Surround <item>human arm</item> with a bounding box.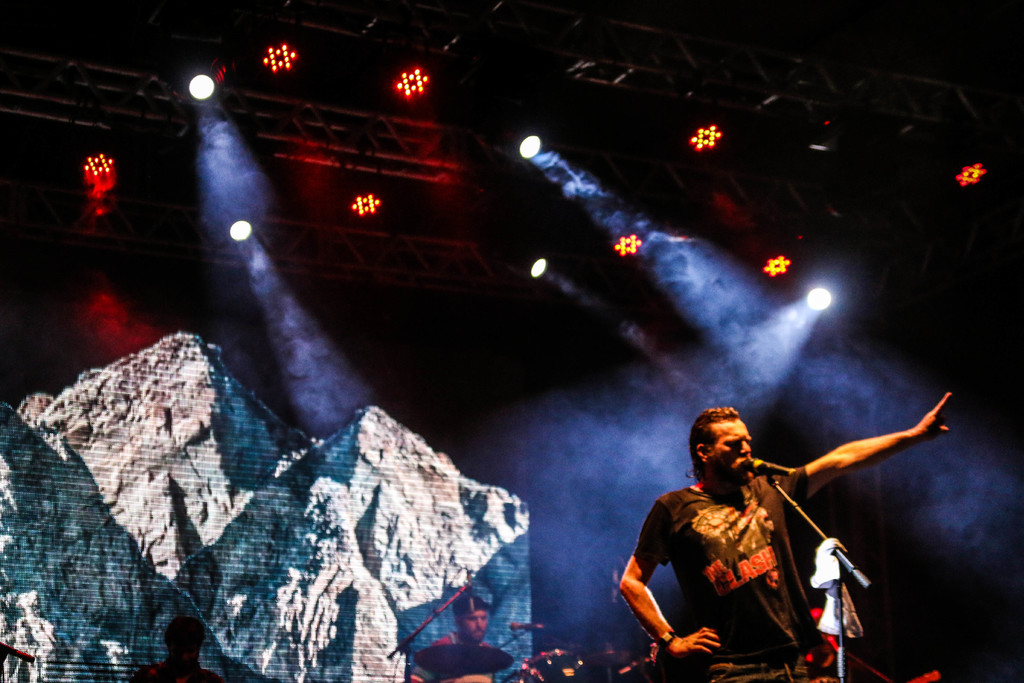
bbox=(771, 392, 951, 509).
